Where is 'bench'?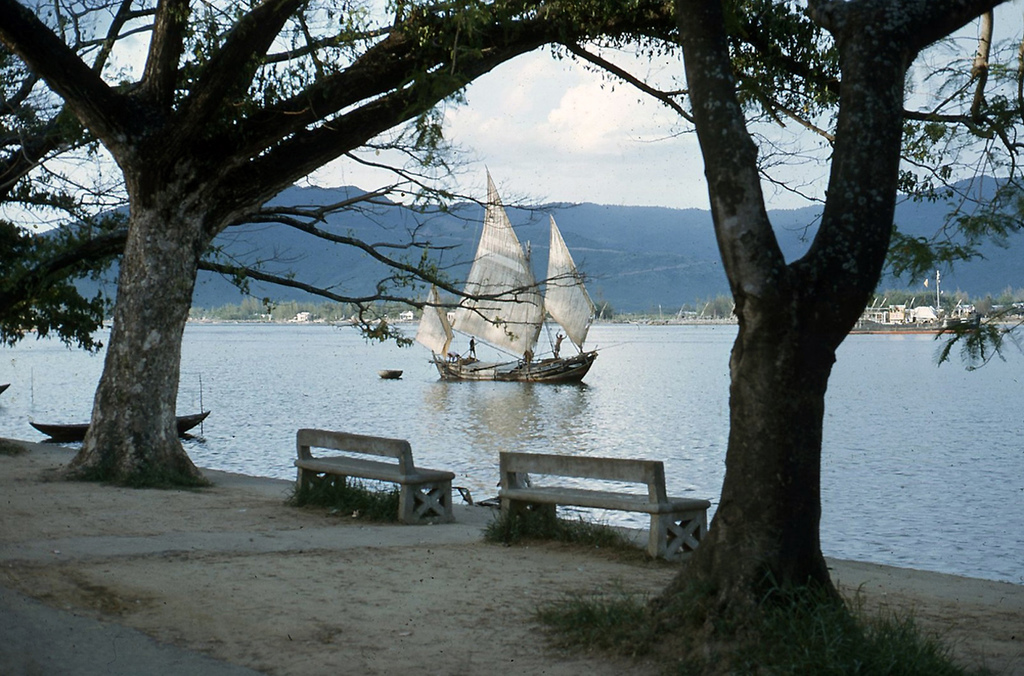
locate(475, 453, 713, 558).
